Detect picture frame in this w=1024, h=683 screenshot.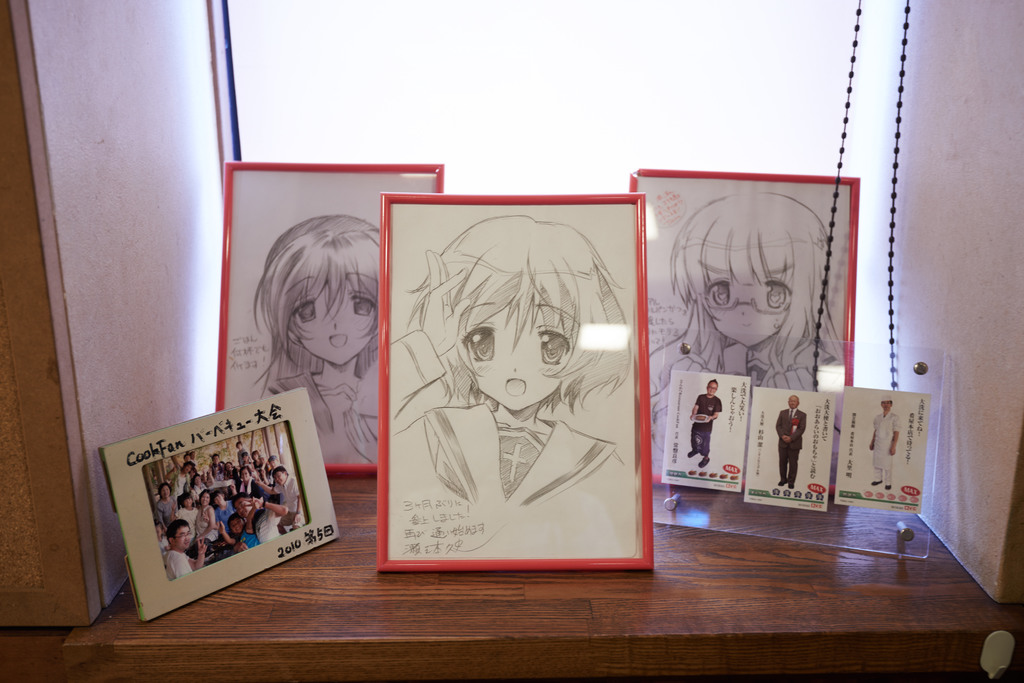
Detection: locate(116, 398, 341, 600).
